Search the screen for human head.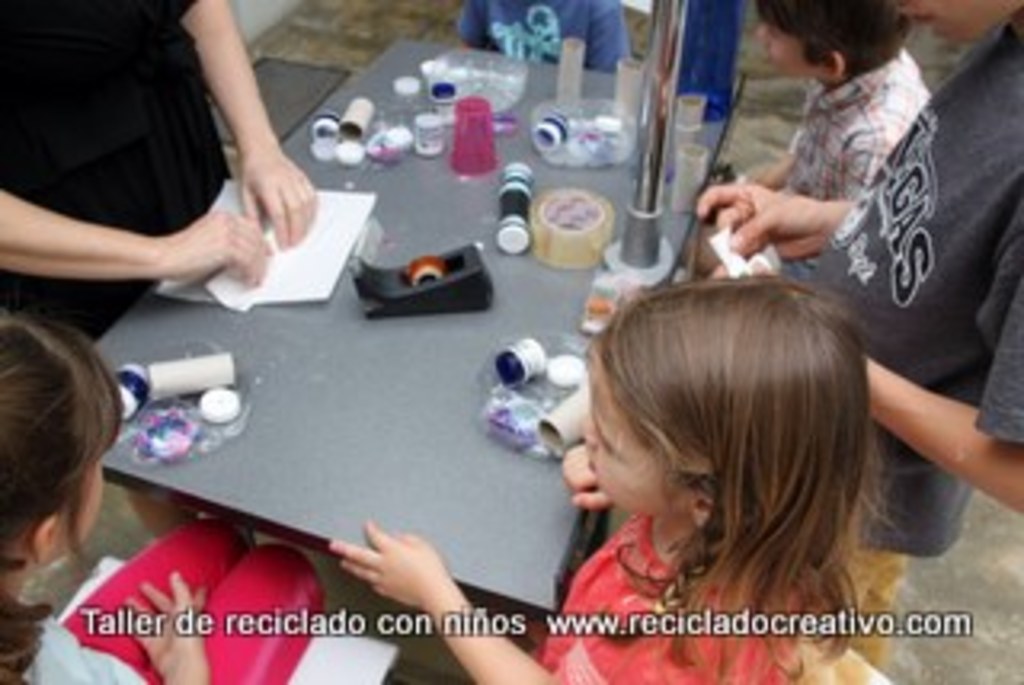
Found at box=[925, 0, 1021, 54].
